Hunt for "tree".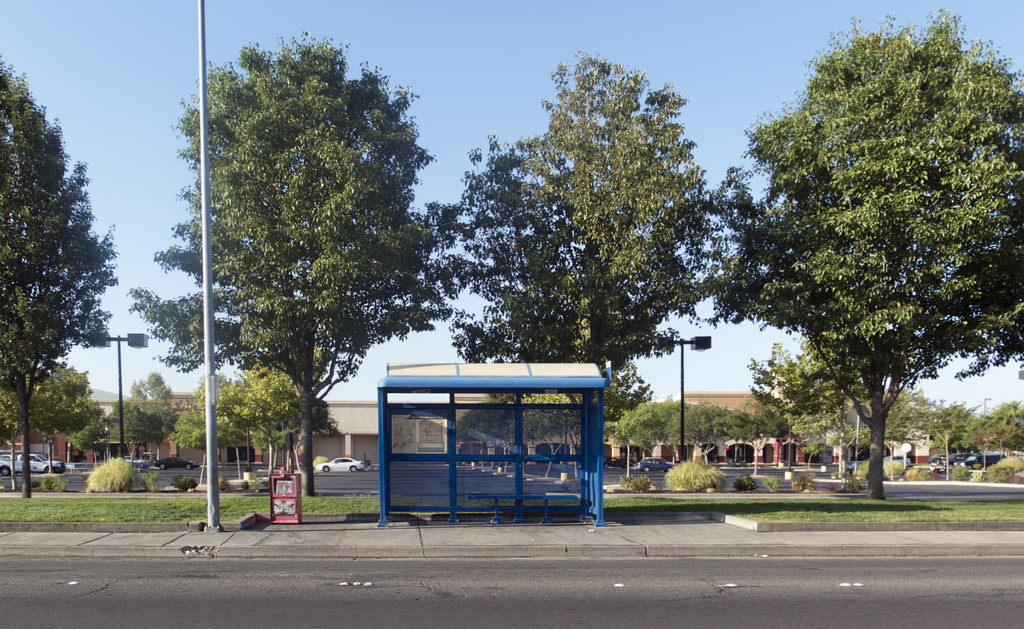
Hunted down at bbox(174, 374, 254, 479).
